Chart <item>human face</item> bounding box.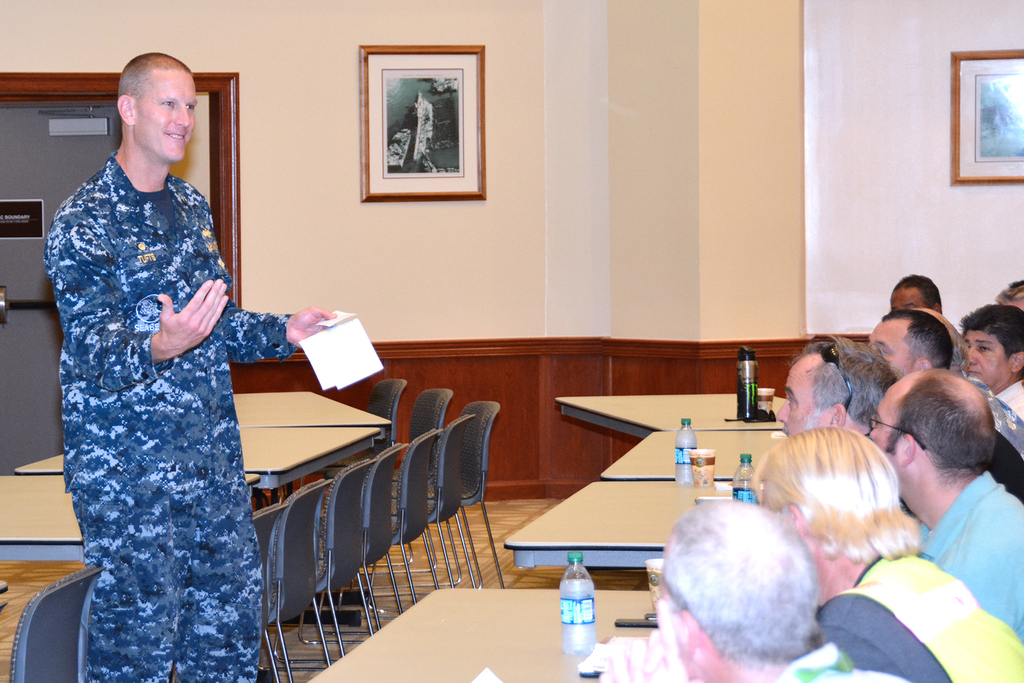
Charted: Rect(965, 329, 1015, 388).
